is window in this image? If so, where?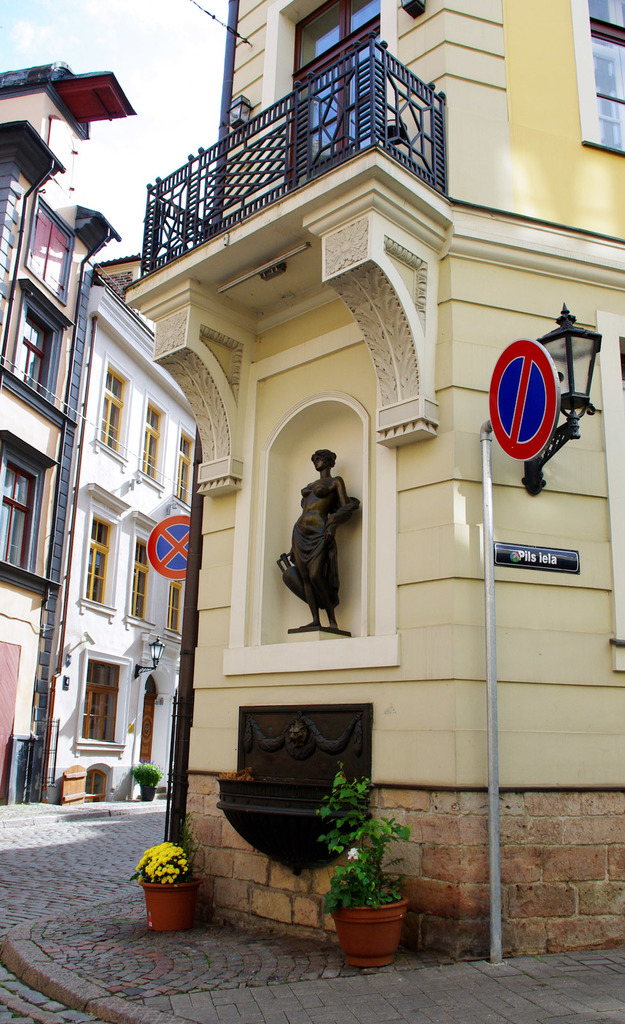
Yes, at (left=179, top=436, right=198, bottom=504).
